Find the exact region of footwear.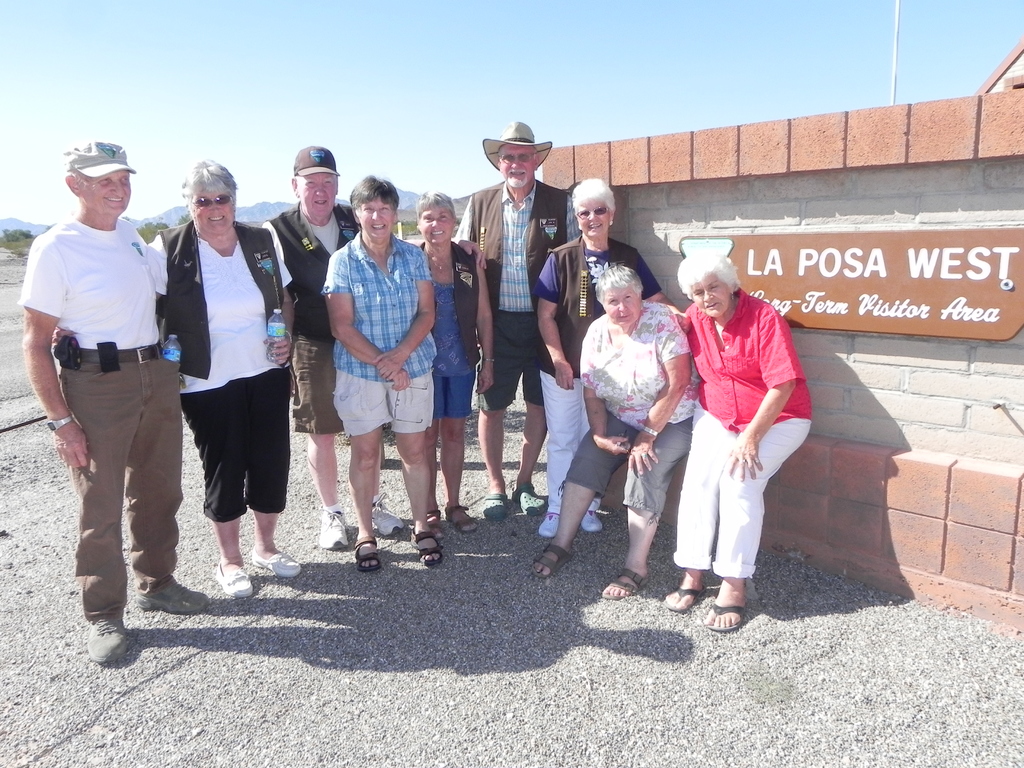
Exact region: 538/509/556/535.
